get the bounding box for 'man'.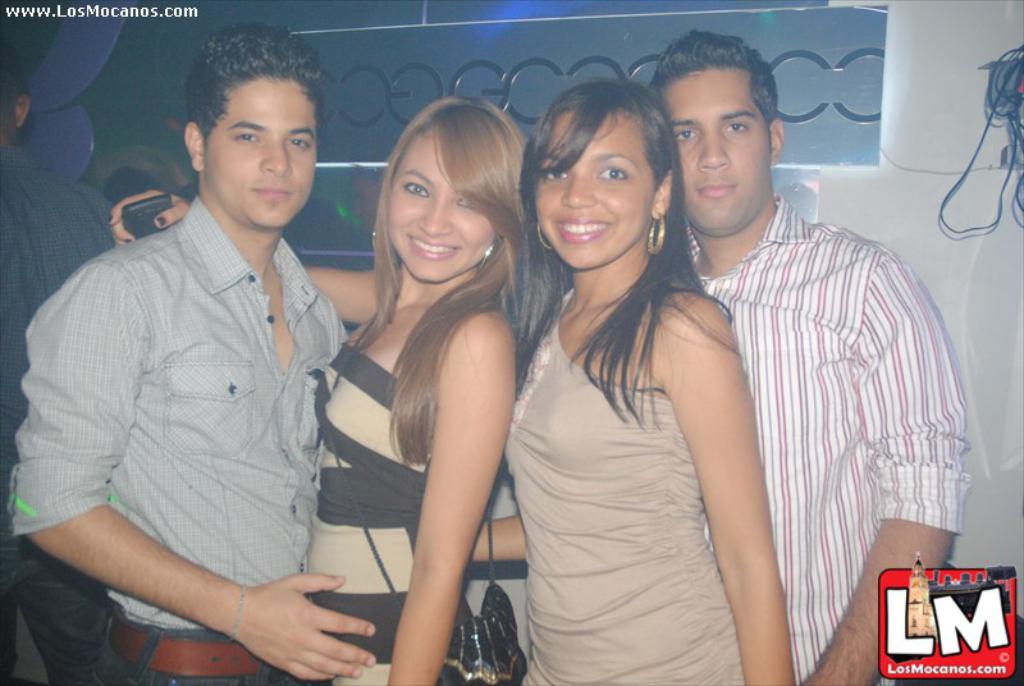
pyautogui.locateOnScreen(0, 12, 411, 685).
